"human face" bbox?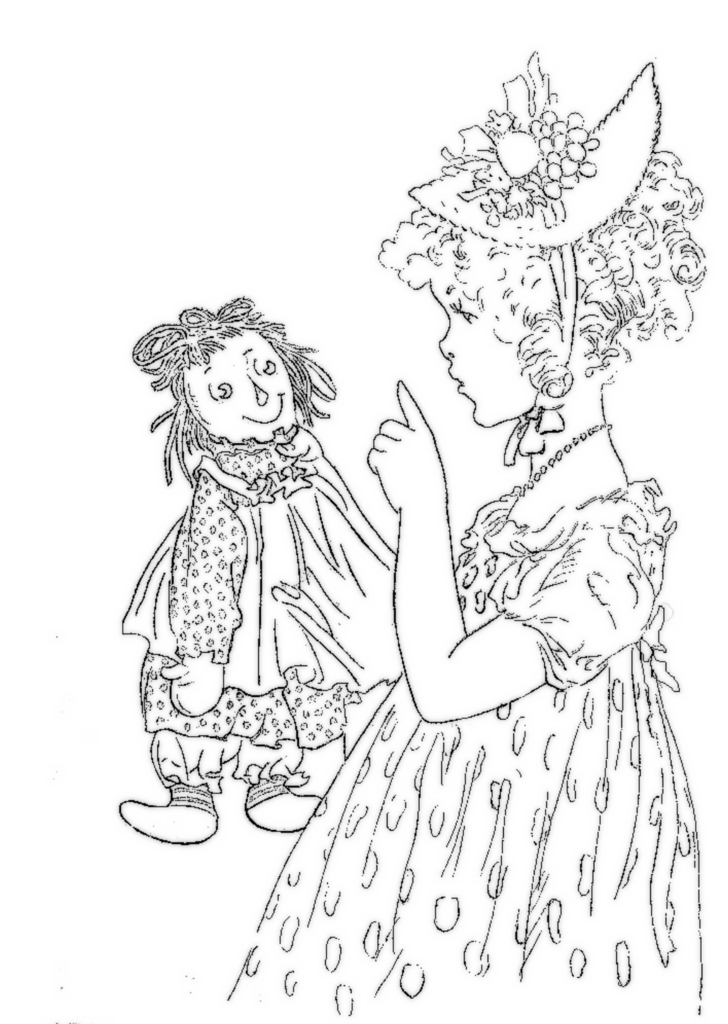
pyautogui.locateOnScreen(432, 285, 534, 423)
